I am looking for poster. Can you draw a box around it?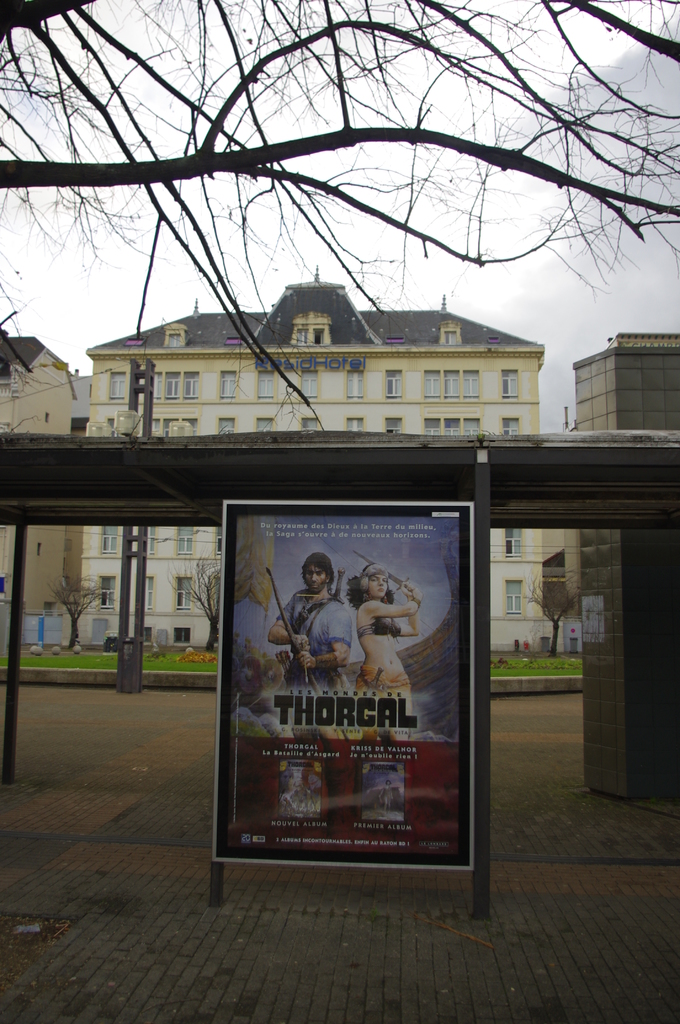
Sure, the bounding box is region(202, 498, 478, 867).
